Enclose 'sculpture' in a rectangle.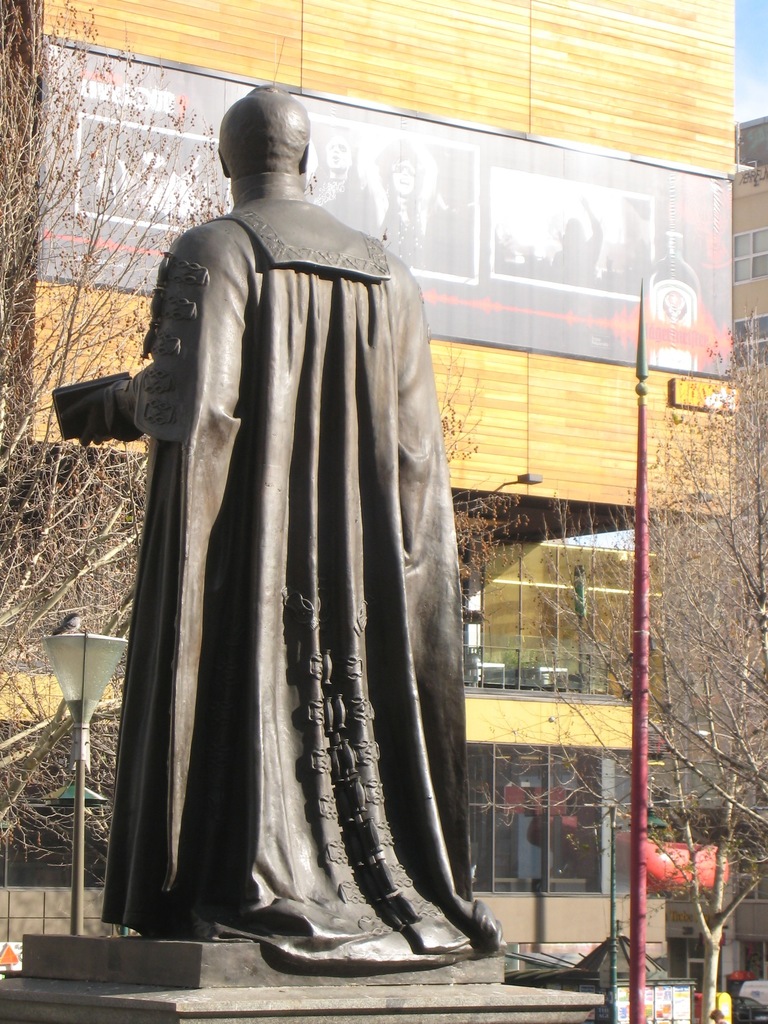
bbox=[90, 84, 479, 948].
